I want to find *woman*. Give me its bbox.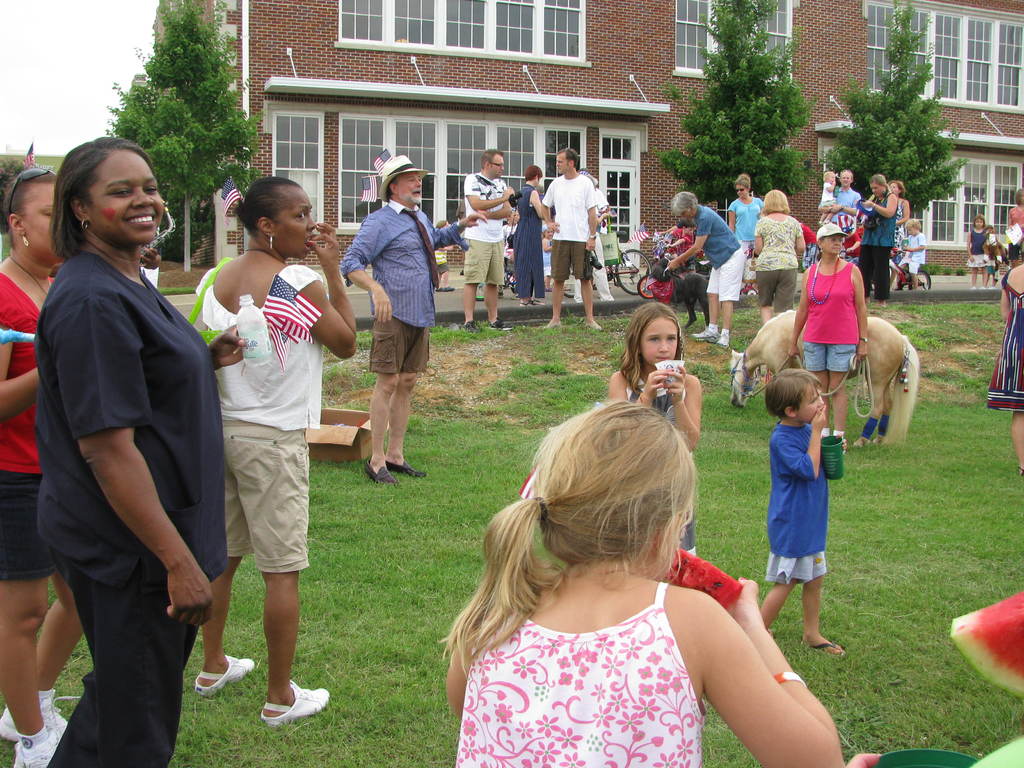
left=25, top=136, right=260, bottom=767.
